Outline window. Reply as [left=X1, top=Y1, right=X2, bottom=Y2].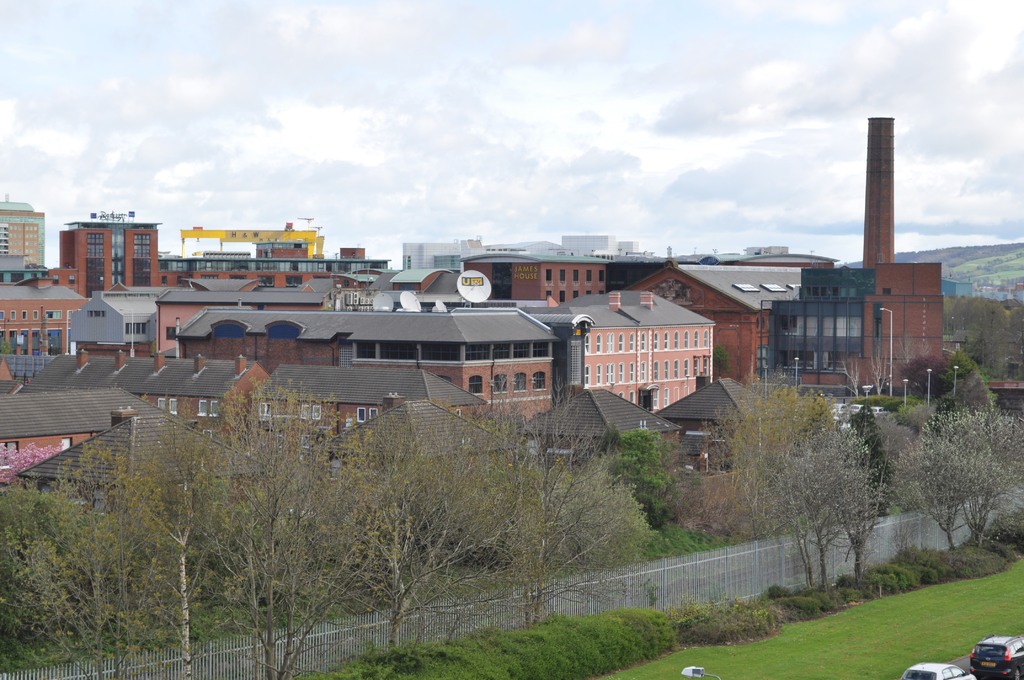
[left=157, top=396, right=169, bottom=414].
